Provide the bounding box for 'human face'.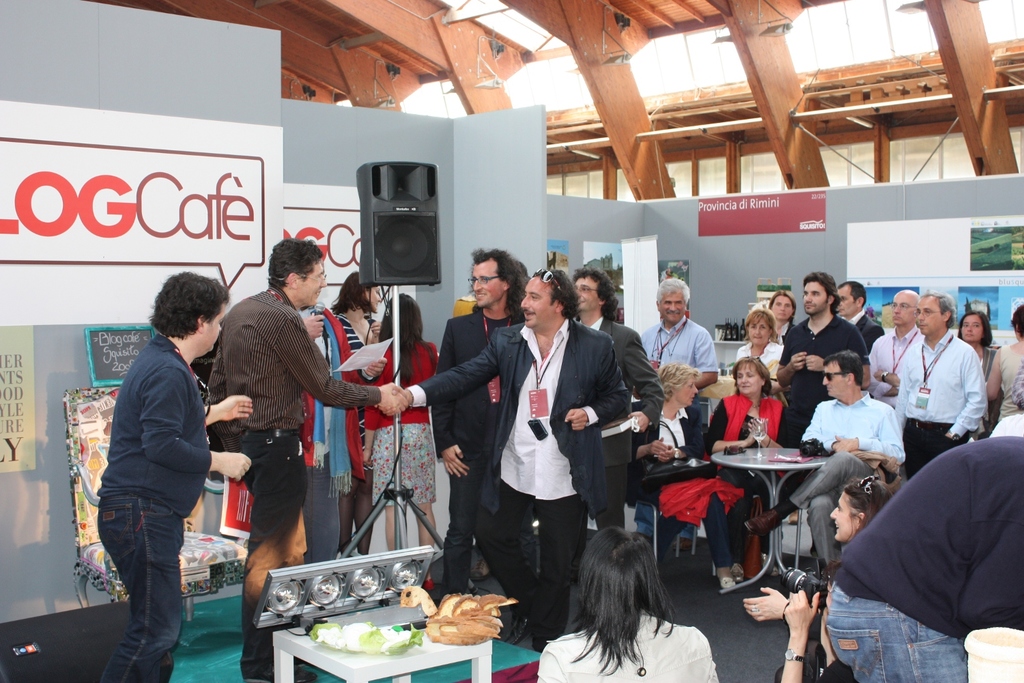
803:283:827:315.
